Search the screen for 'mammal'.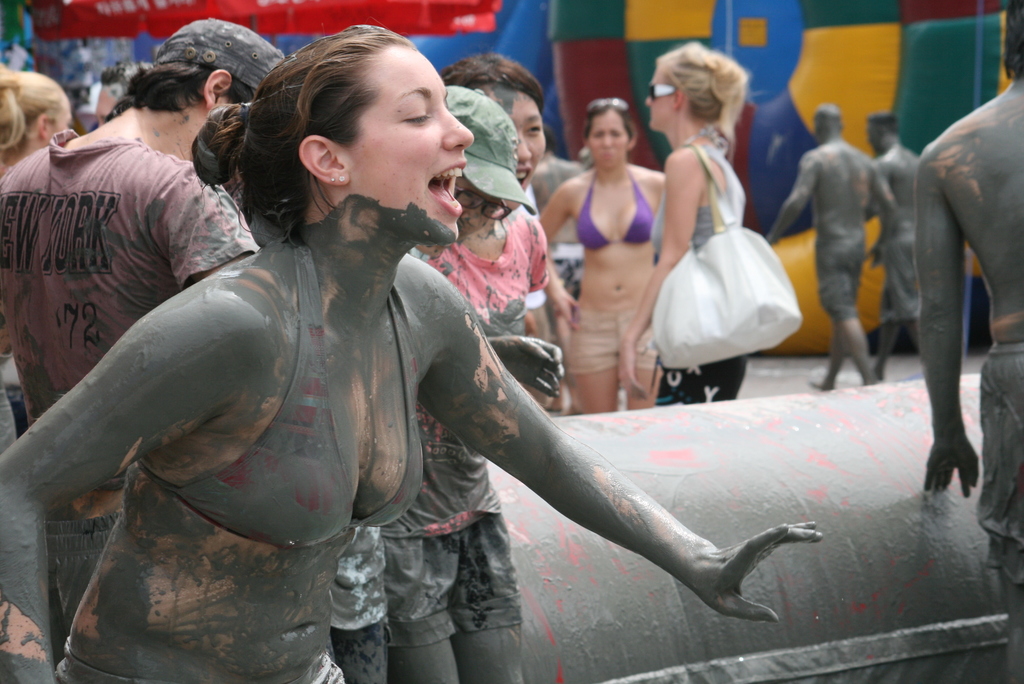
Found at pyautogui.locateOnScreen(918, 0, 1023, 683).
